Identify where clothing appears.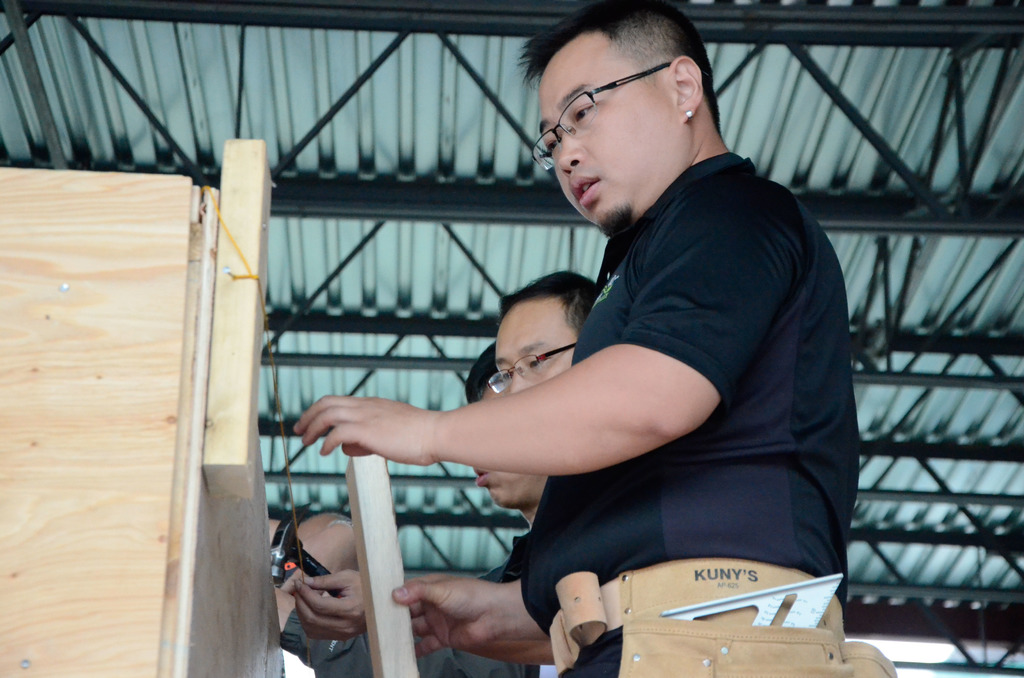
Appears at (x1=560, y1=633, x2=621, y2=677).
